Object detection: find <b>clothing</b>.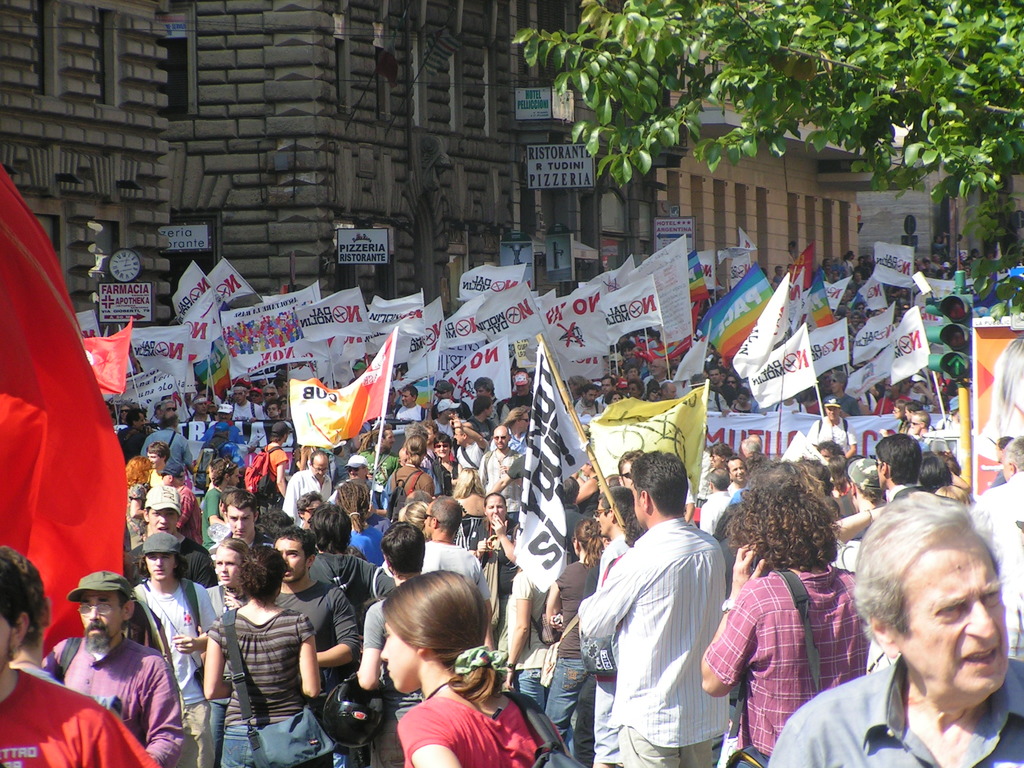
box=[483, 399, 510, 426].
